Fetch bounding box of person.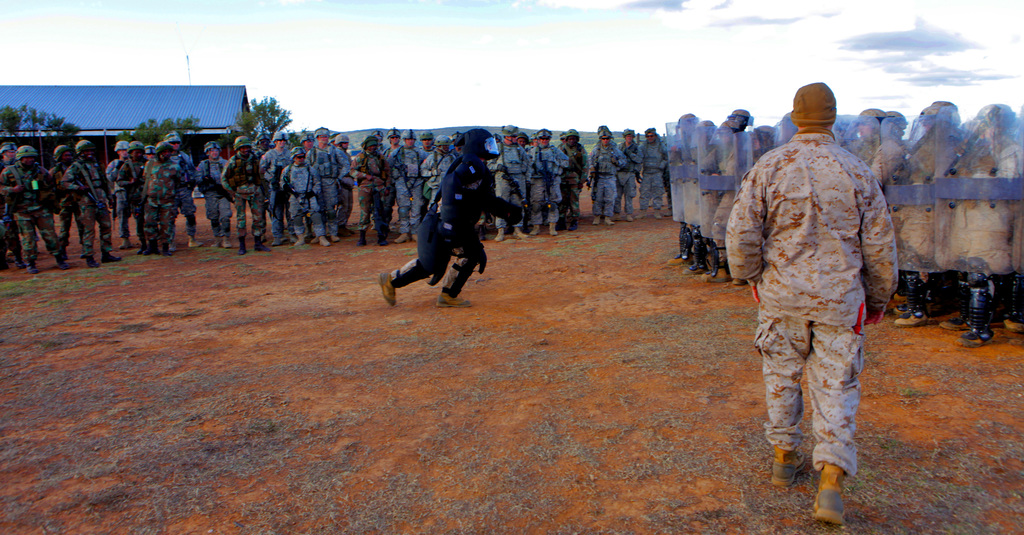
Bbox: <region>379, 125, 413, 242</region>.
